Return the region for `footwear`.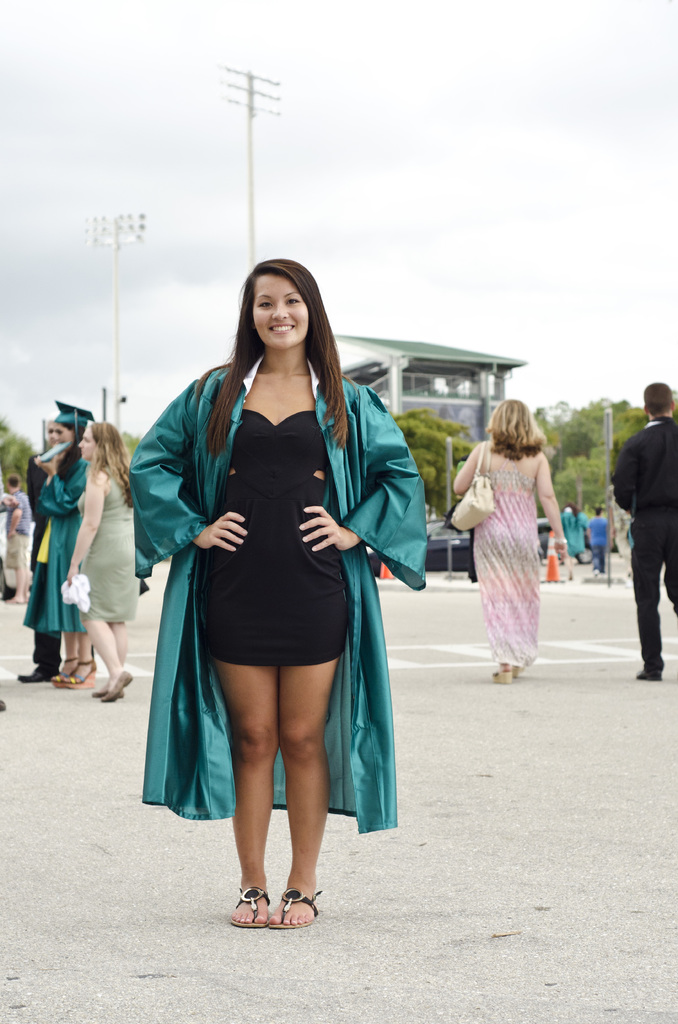
BBox(262, 881, 321, 935).
